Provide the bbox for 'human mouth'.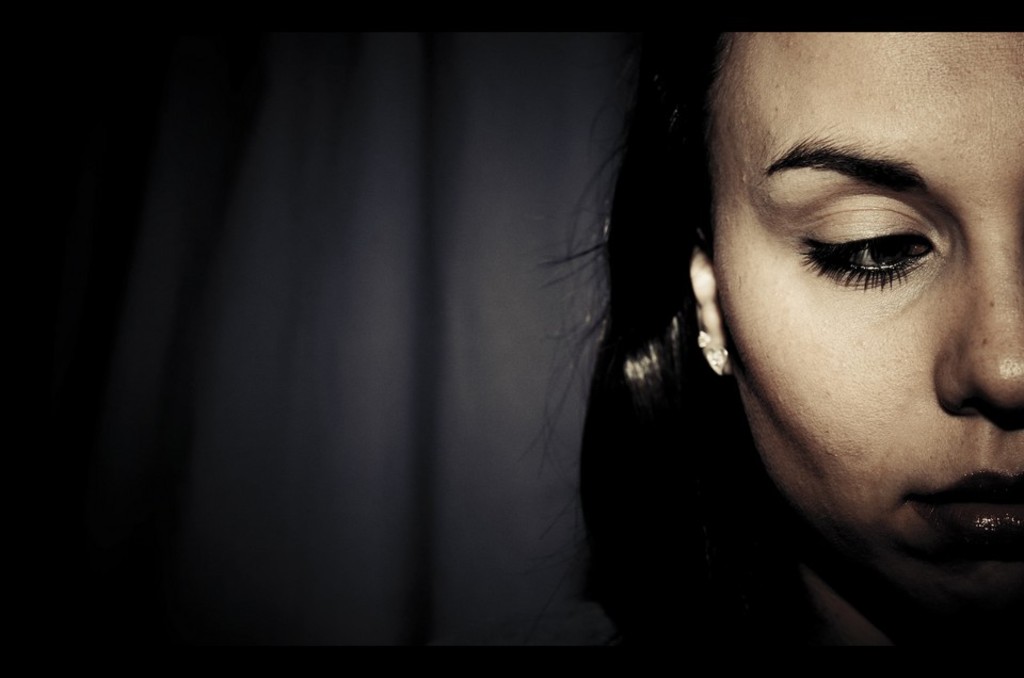
(899, 455, 1023, 567).
